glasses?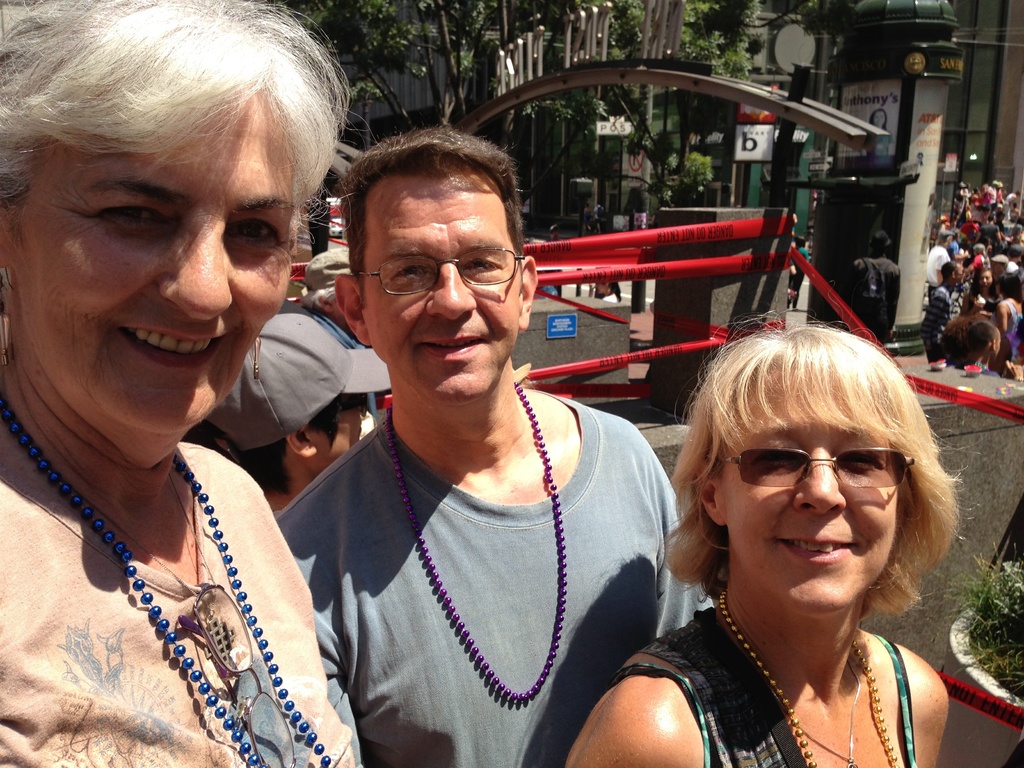
bbox(698, 444, 927, 495)
